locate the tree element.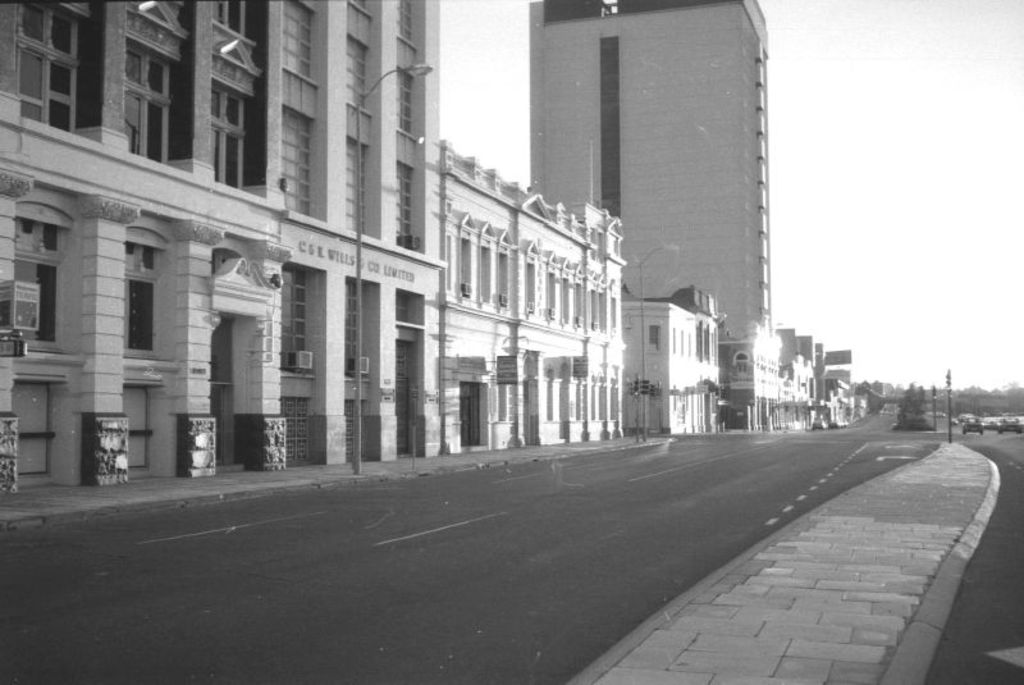
Element bbox: 900/379/936/438.
